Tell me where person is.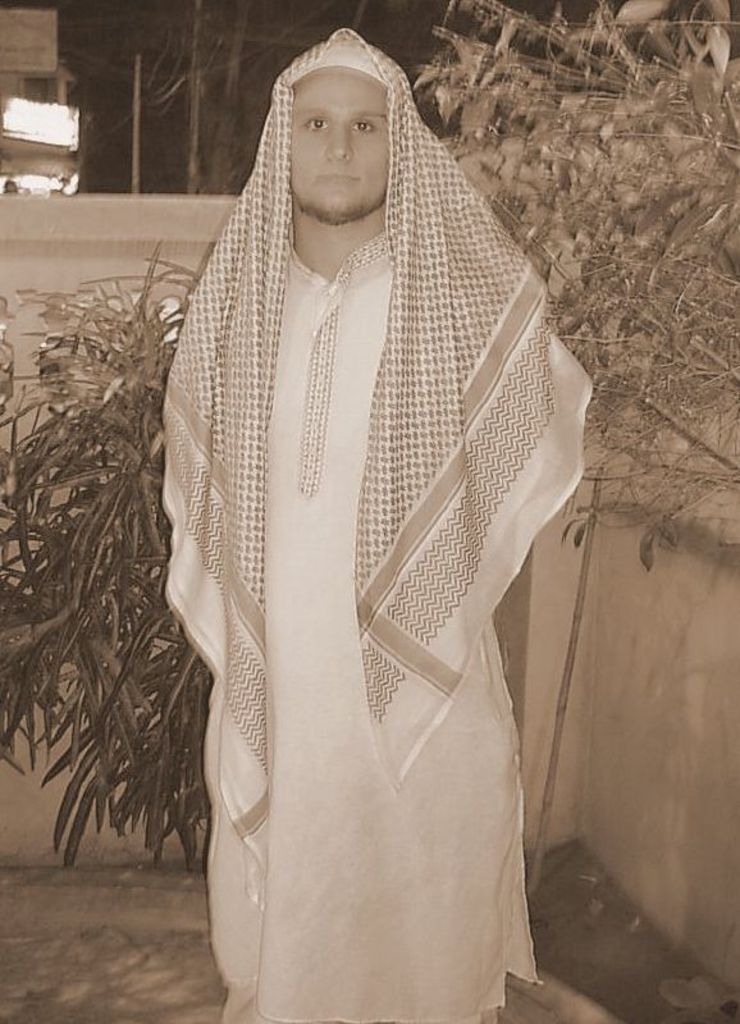
person is at l=165, t=19, r=632, b=1006.
